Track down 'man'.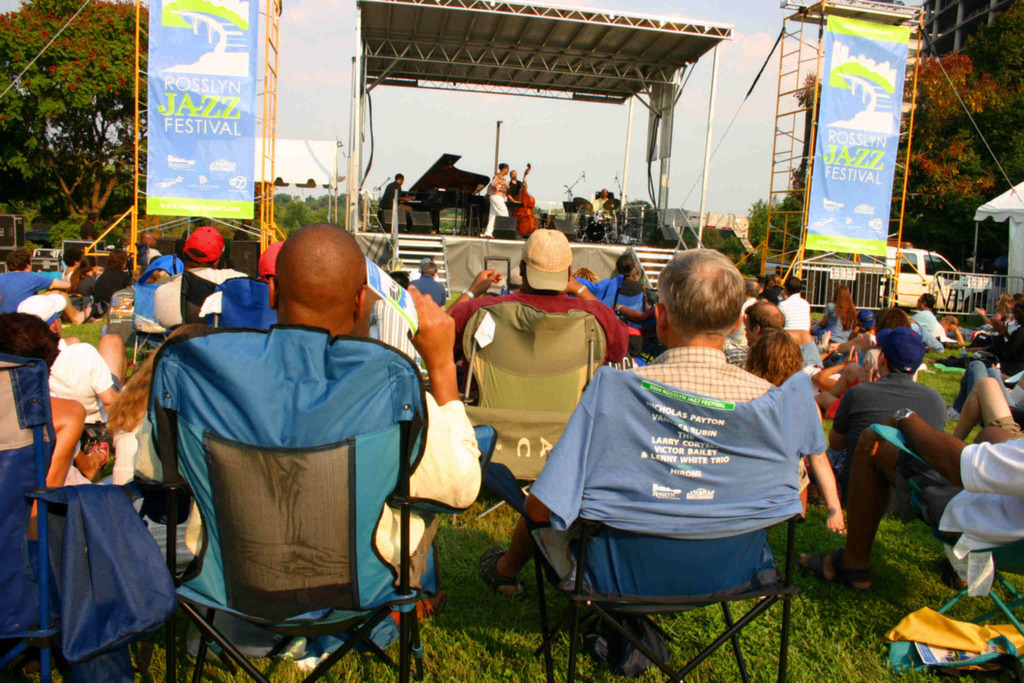
Tracked to bbox=(152, 226, 248, 332).
